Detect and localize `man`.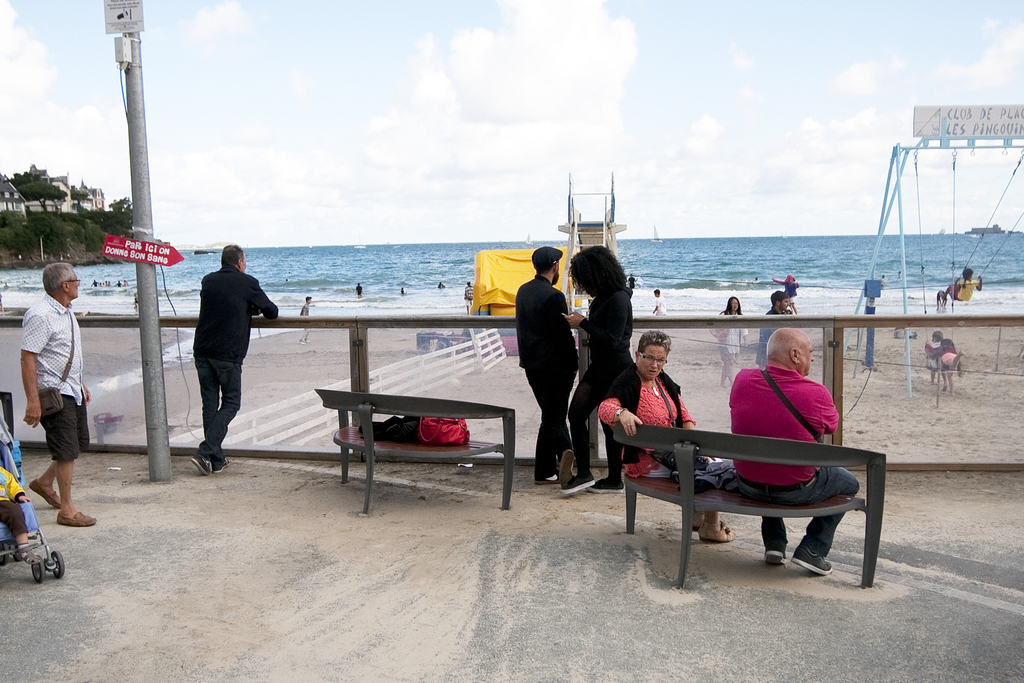
Localized at Rect(18, 262, 97, 527).
